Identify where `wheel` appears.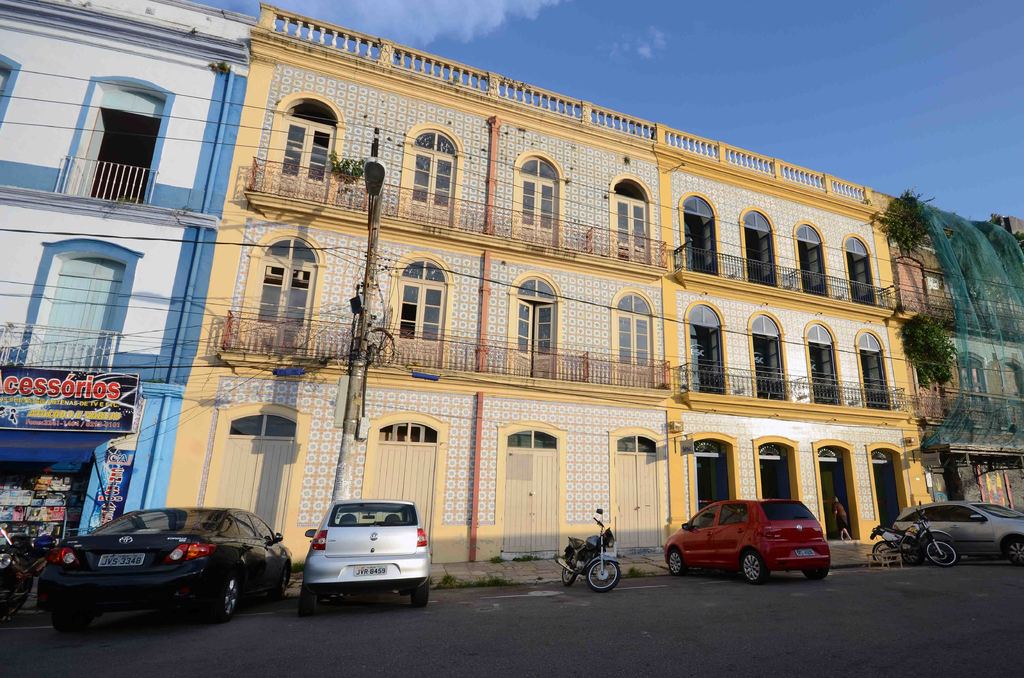
Appears at locate(561, 567, 575, 586).
